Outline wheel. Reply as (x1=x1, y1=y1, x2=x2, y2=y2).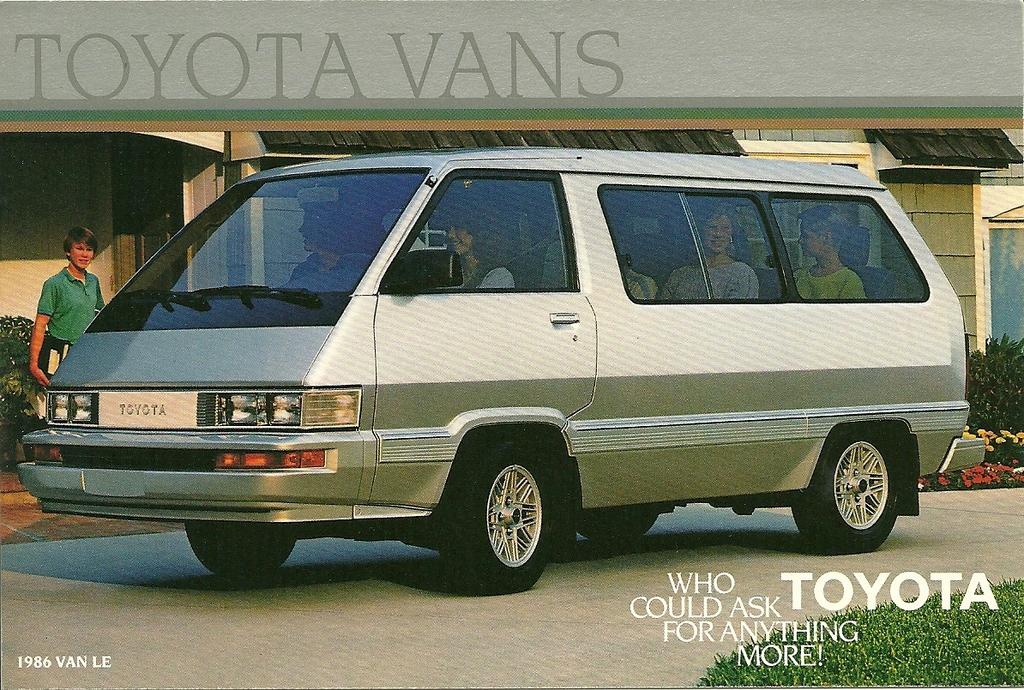
(x1=472, y1=464, x2=556, y2=579).
